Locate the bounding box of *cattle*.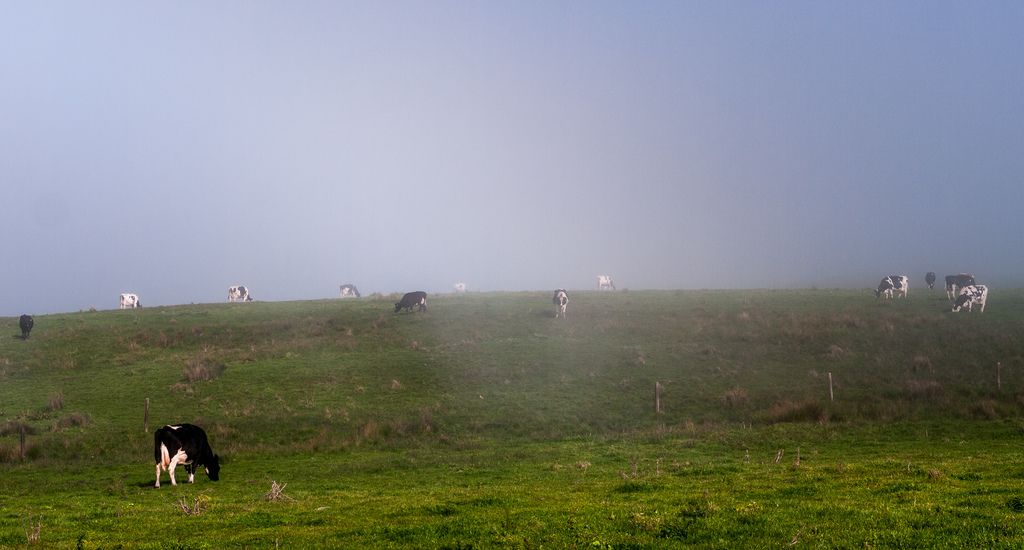
Bounding box: rect(876, 275, 906, 296).
